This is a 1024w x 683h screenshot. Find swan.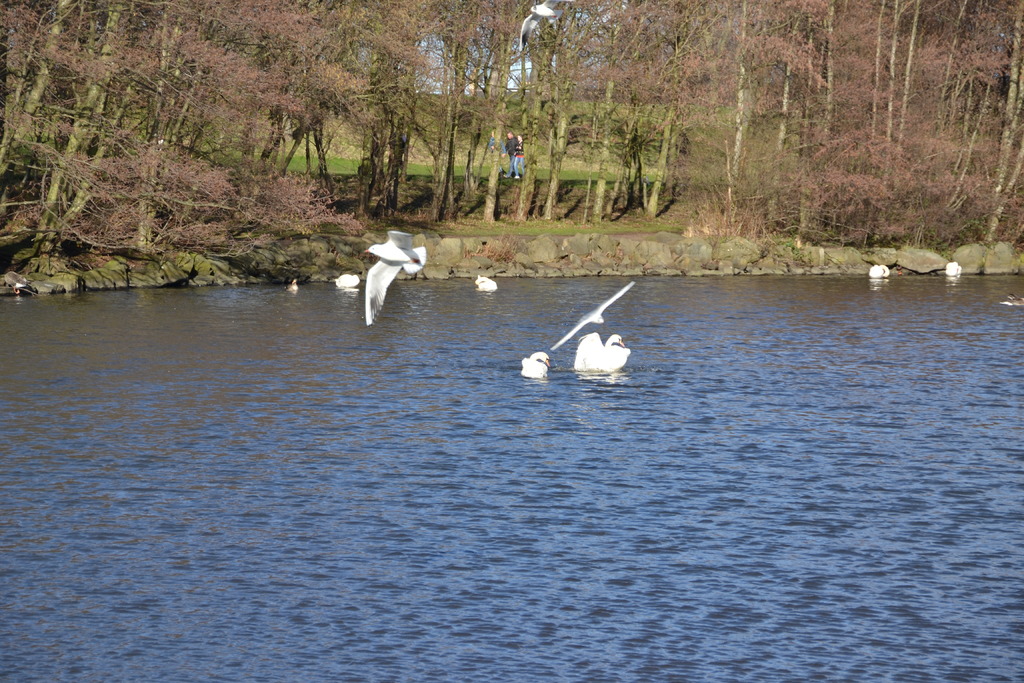
Bounding box: l=573, t=330, r=628, b=379.
